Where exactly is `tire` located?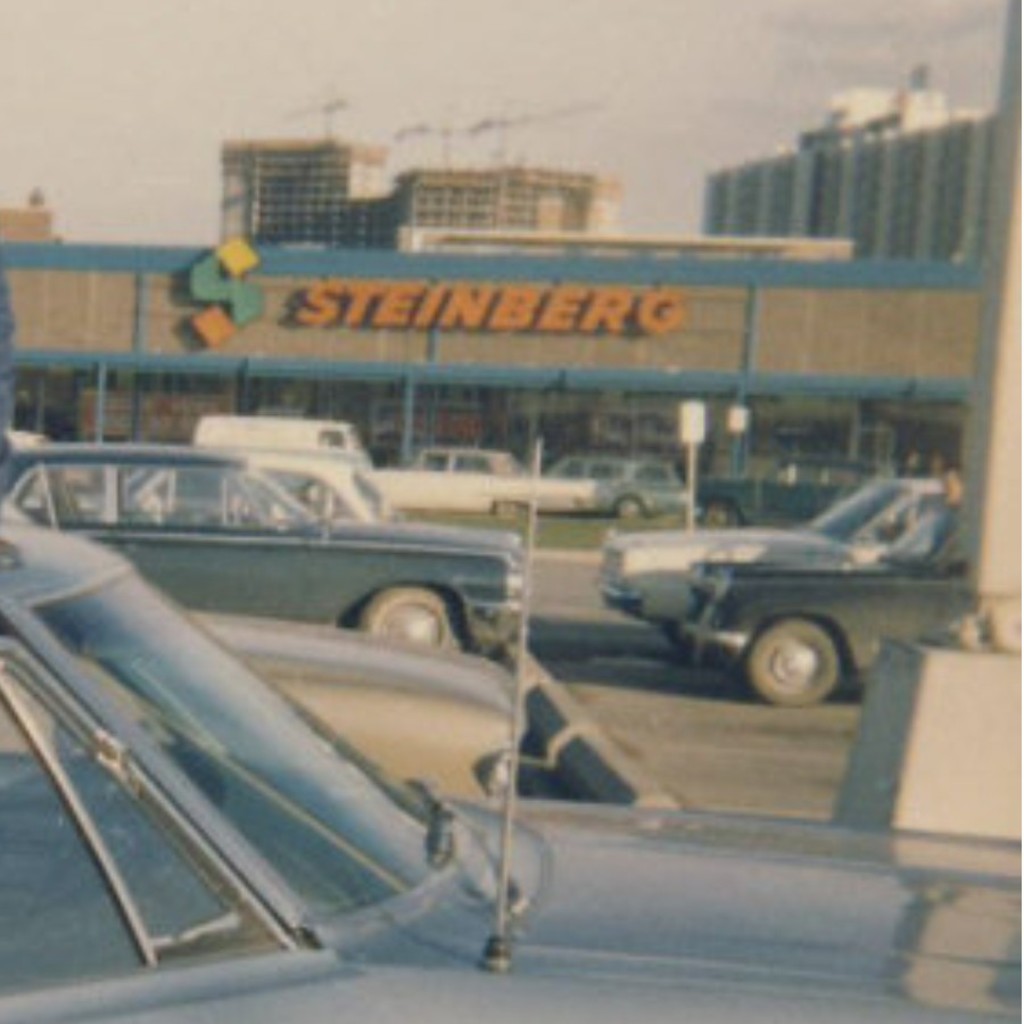
Its bounding box is bbox(737, 614, 845, 711).
